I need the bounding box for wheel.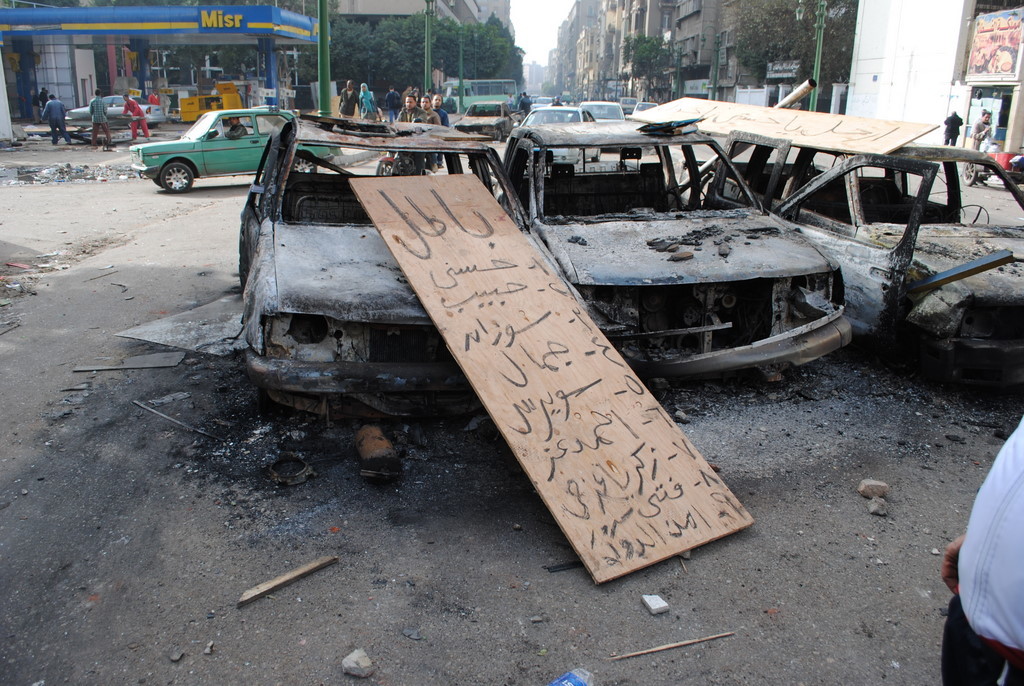
Here it is: 161/161/195/197.
